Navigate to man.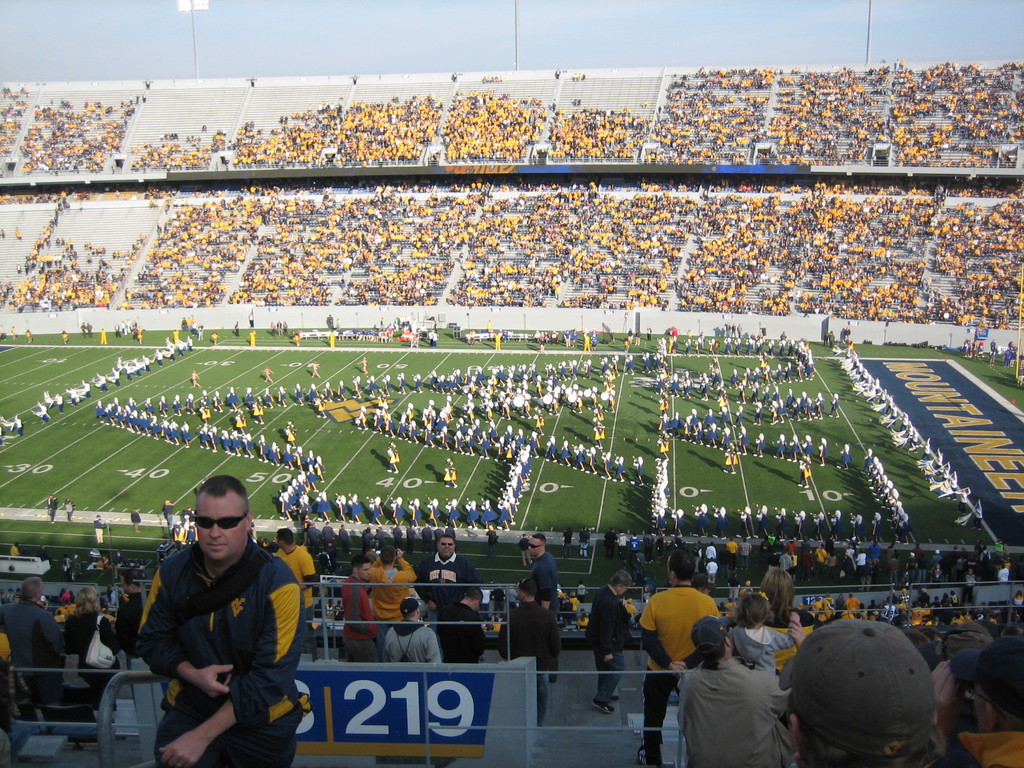
Navigation target: (x1=36, y1=546, x2=52, y2=564).
